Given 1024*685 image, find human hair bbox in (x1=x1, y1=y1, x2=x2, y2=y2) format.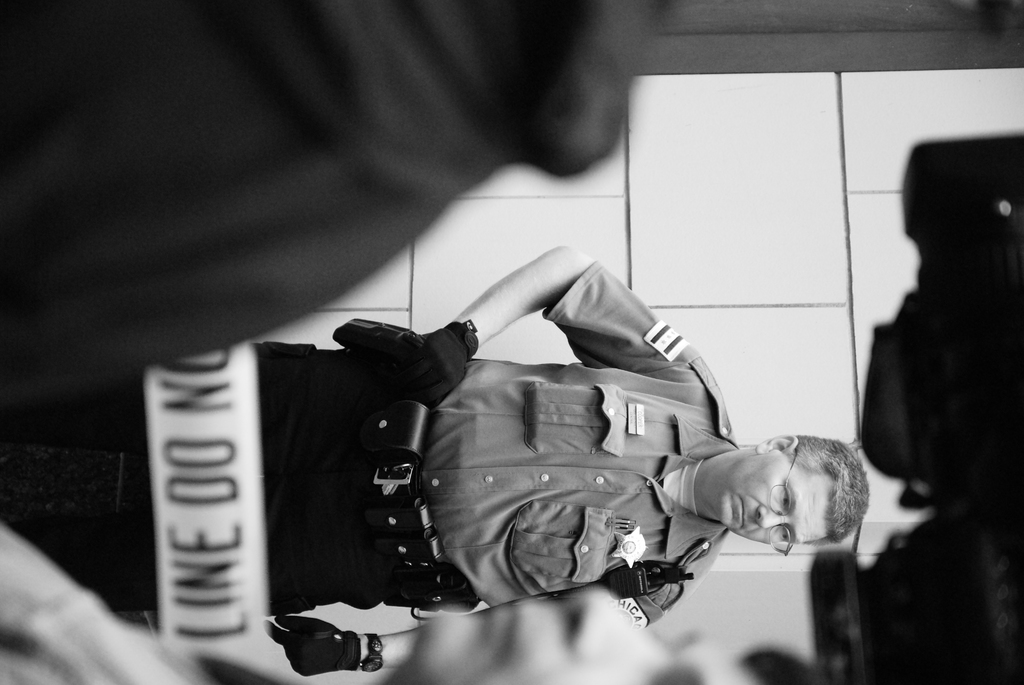
(x1=782, y1=434, x2=872, y2=549).
